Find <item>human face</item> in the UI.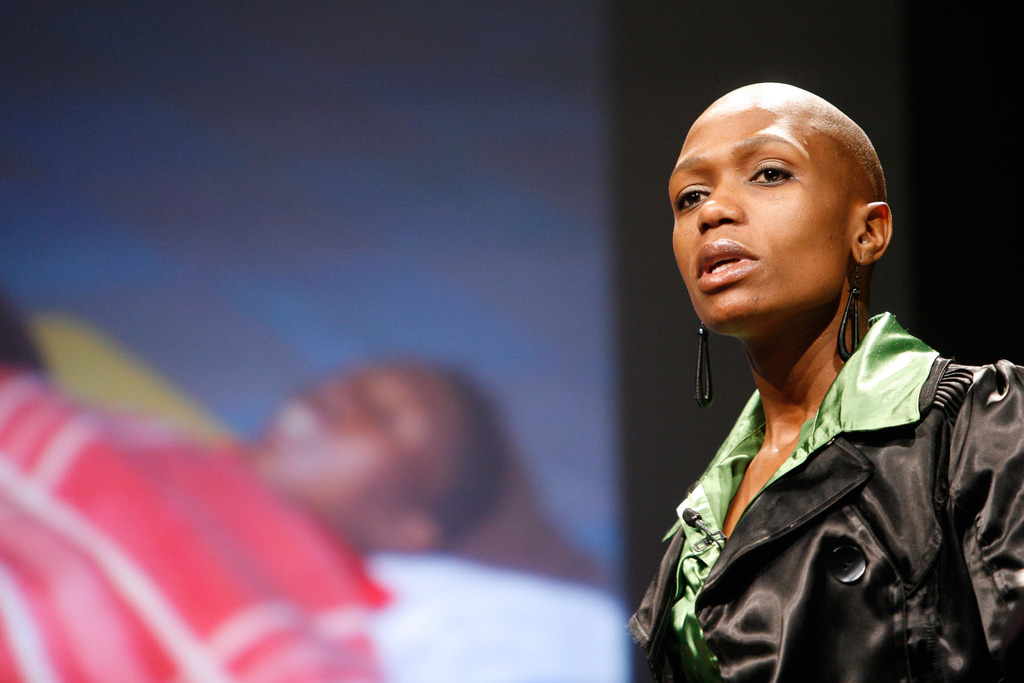
UI element at [668, 105, 850, 331].
